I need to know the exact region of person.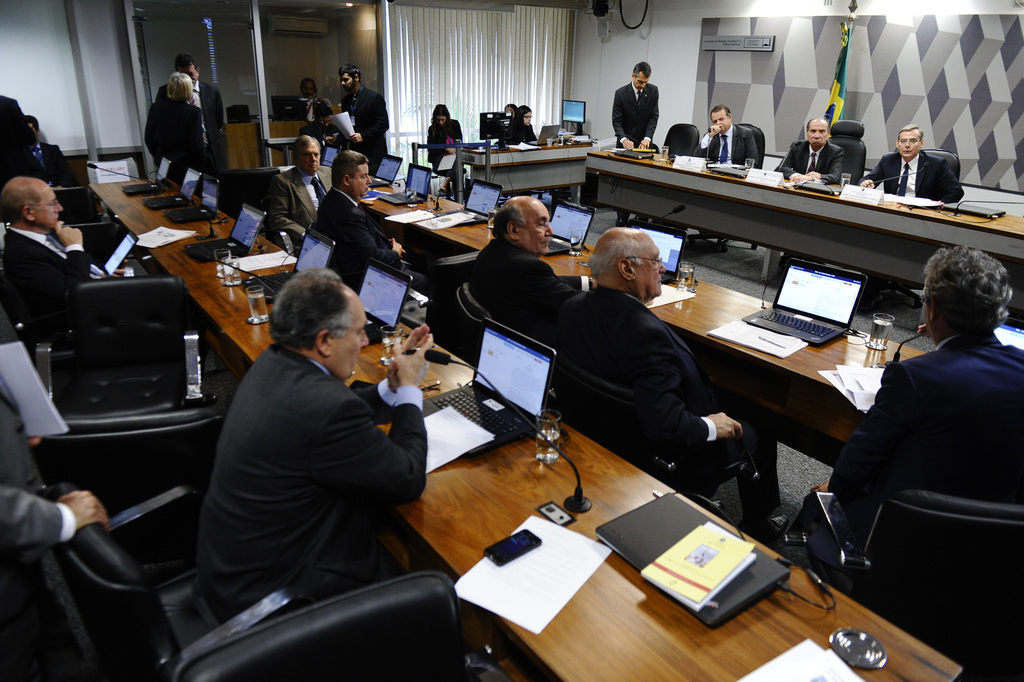
Region: BBox(506, 104, 541, 143).
